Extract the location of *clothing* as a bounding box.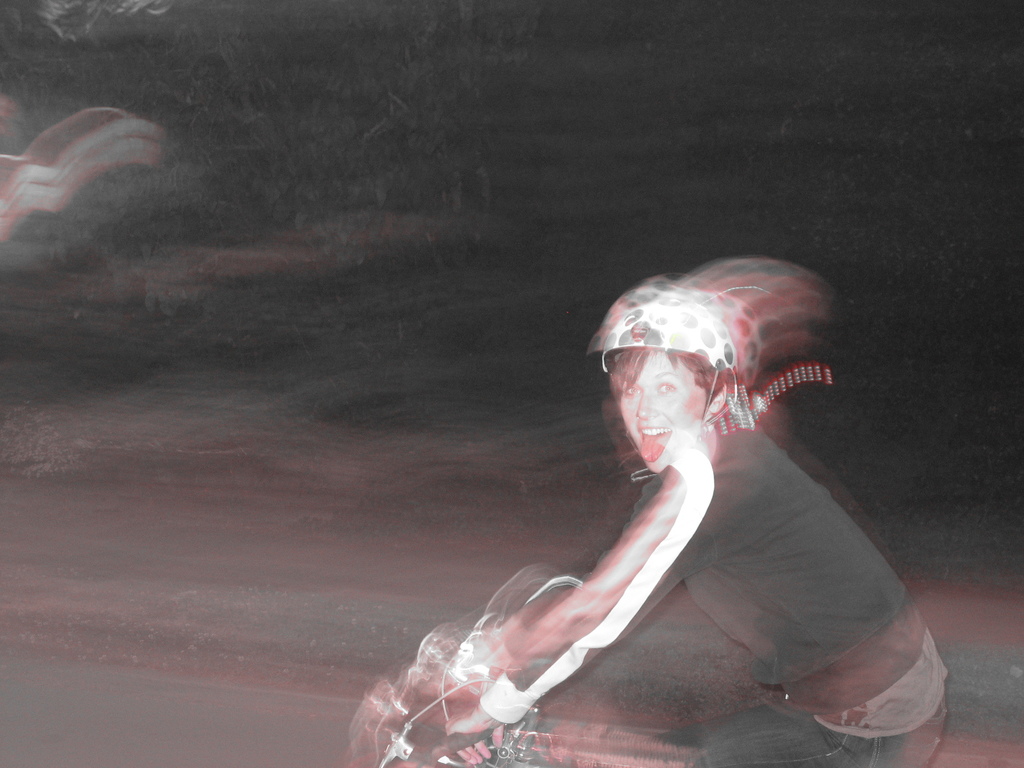
(479,287,945,764).
